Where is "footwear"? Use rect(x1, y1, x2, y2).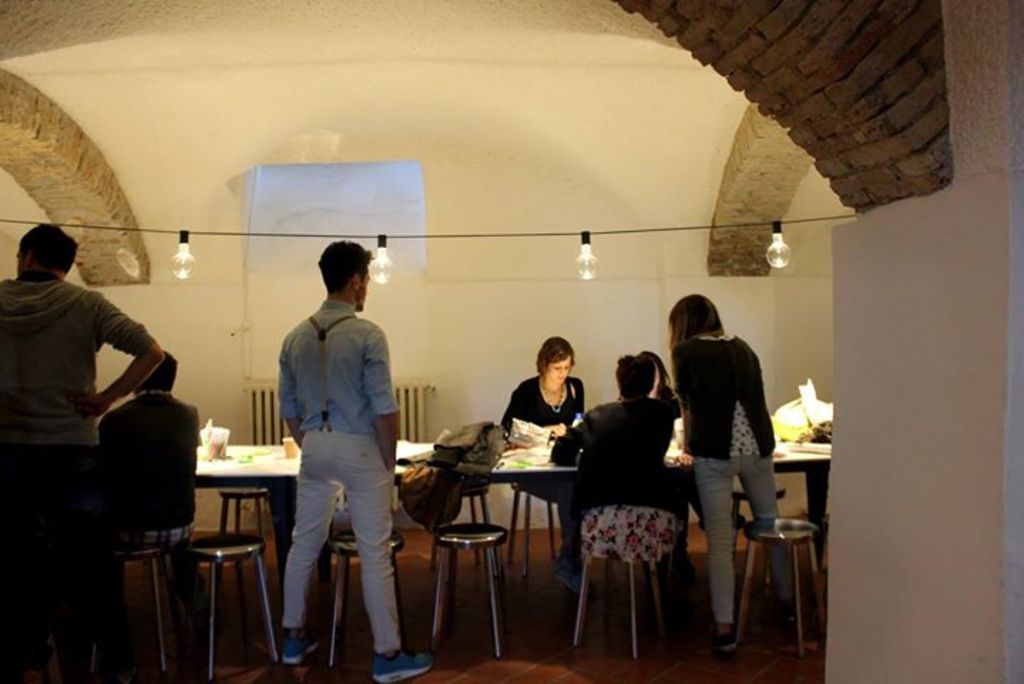
rect(776, 601, 813, 655).
